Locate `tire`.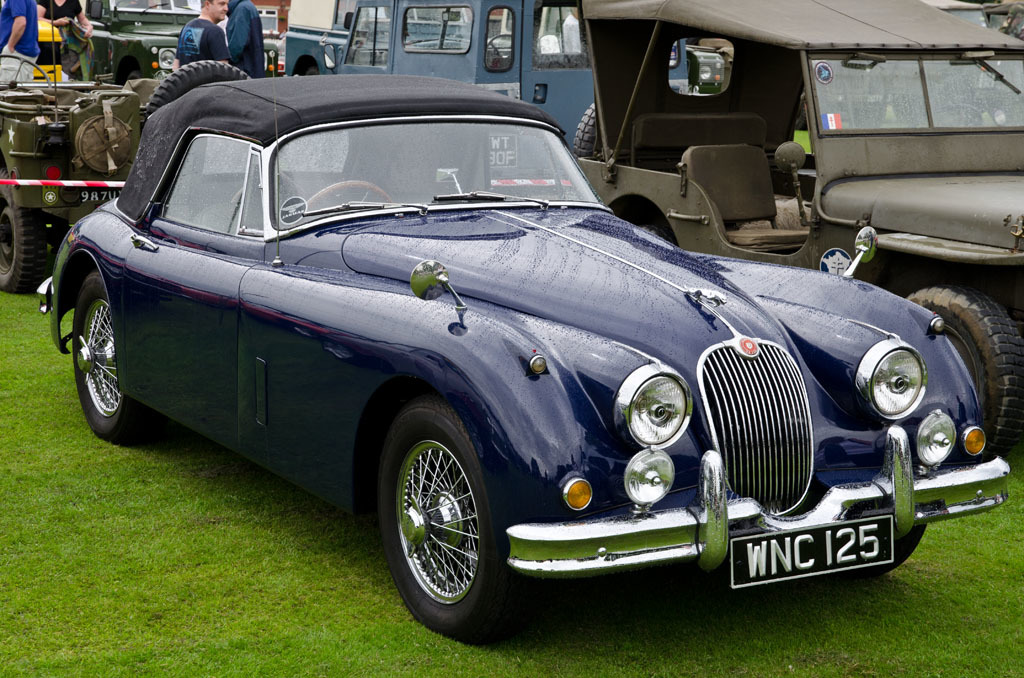
Bounding box: 136,58,262,130.
